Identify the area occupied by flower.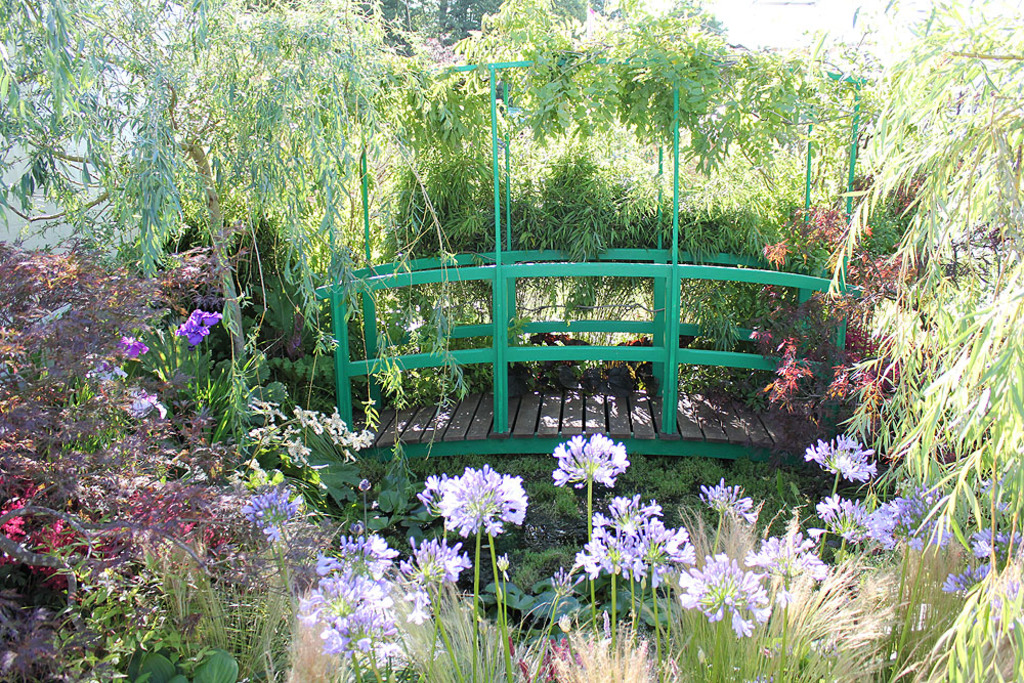
Area: bbox=(690, 553, 769, 636).
